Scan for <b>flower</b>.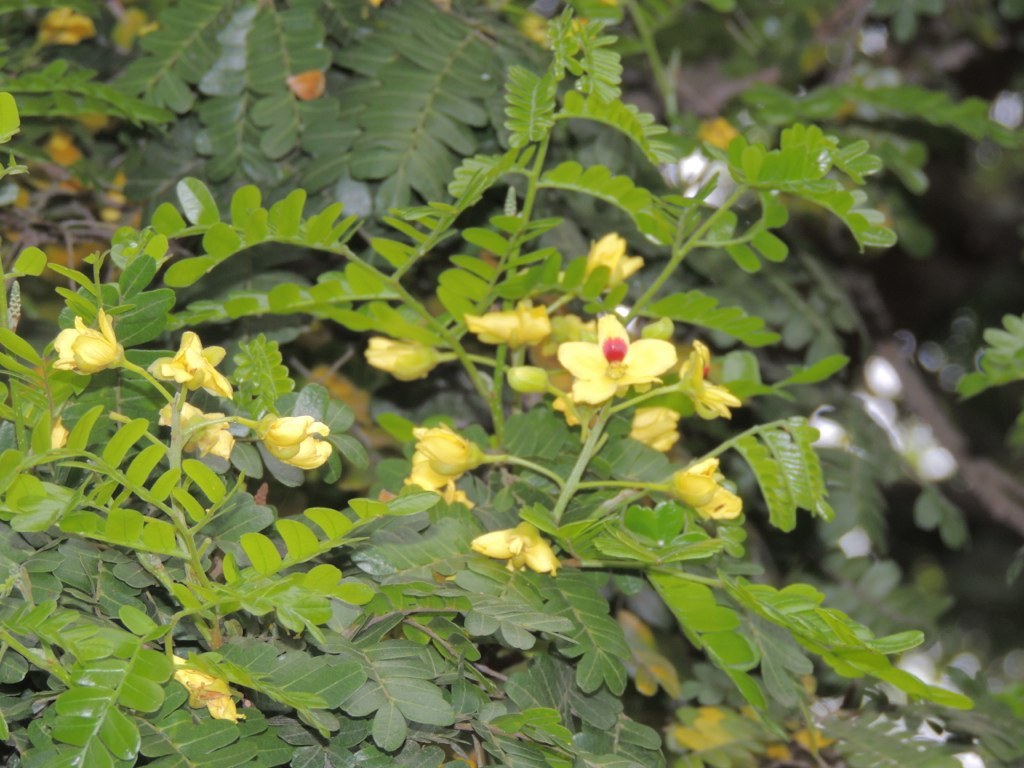
Scan result: bbox(59, 313, 118, 373).
